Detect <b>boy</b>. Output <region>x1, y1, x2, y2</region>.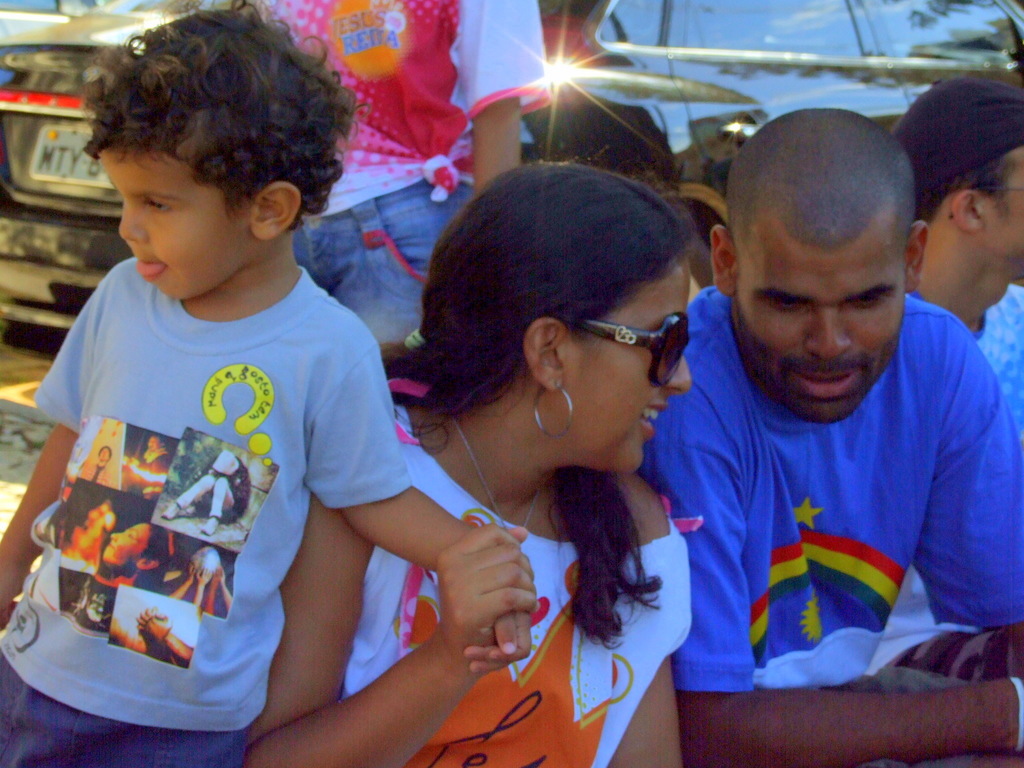
<region>33, 67, 539, 730</region>.
